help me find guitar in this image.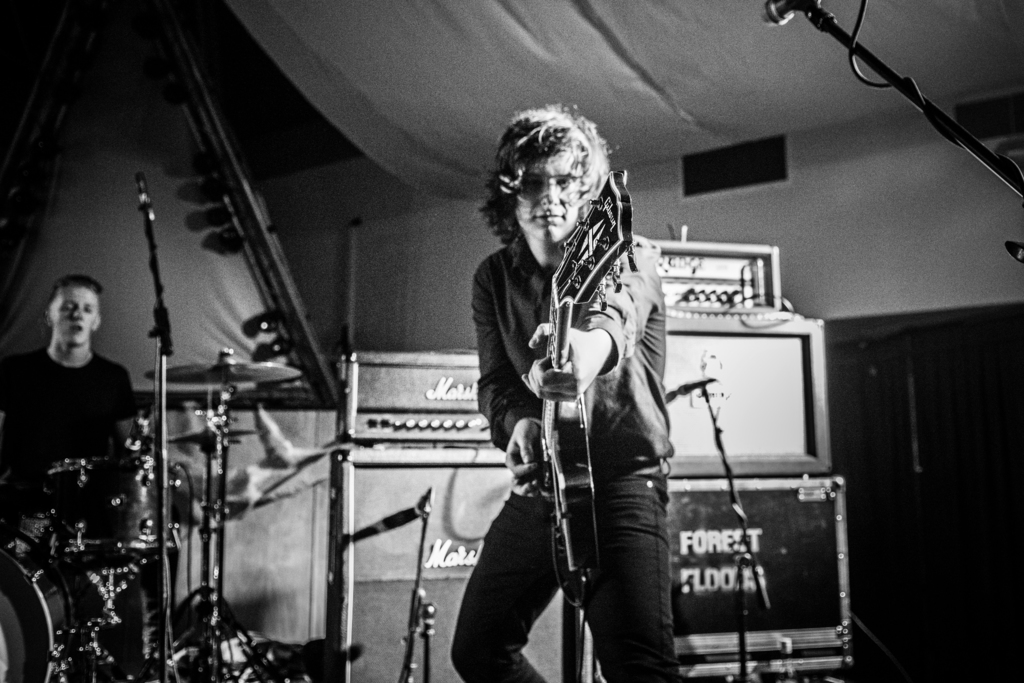
Found it: 536/168/634/578.
